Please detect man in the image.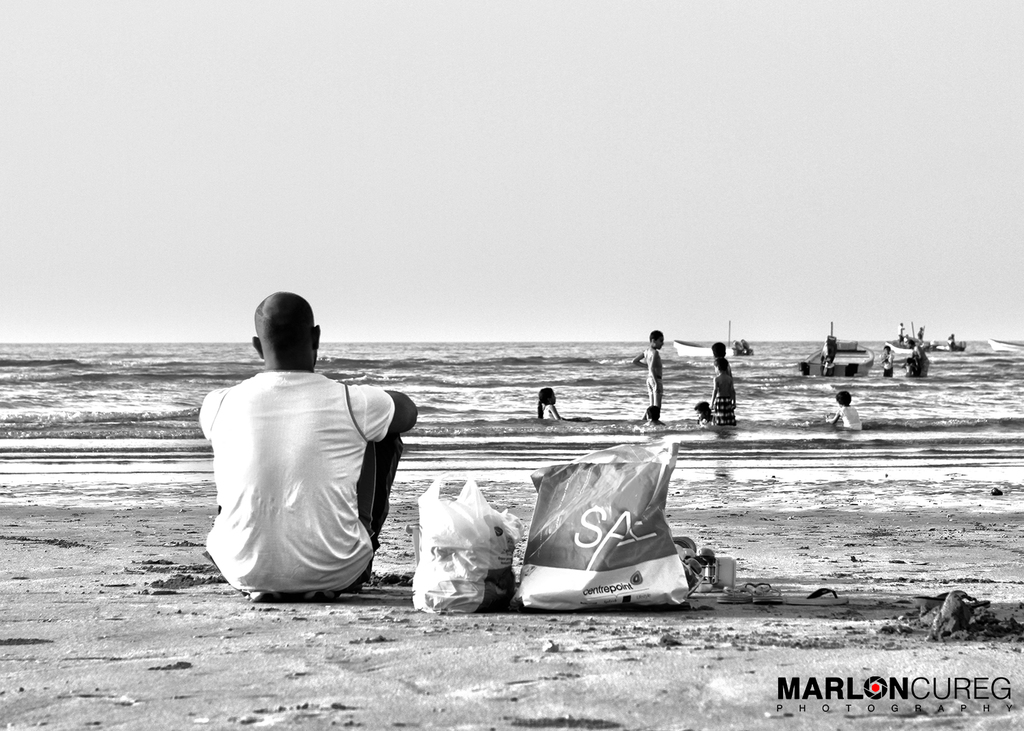
<box>190,283,418,605</box>.
